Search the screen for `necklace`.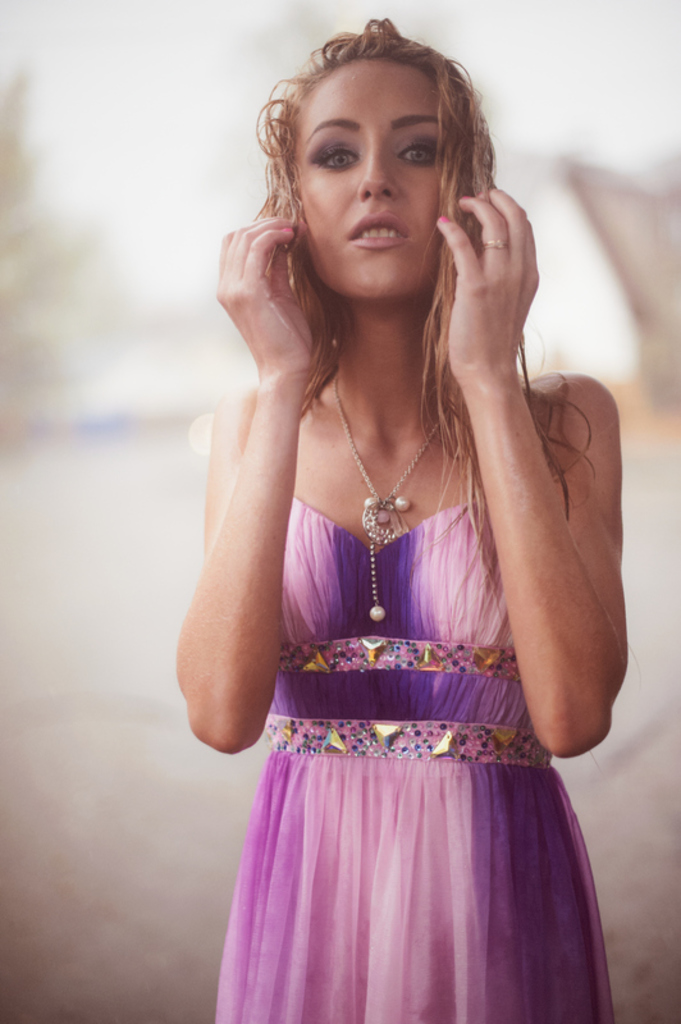
Found at box=[296, 365, 465, 575].
